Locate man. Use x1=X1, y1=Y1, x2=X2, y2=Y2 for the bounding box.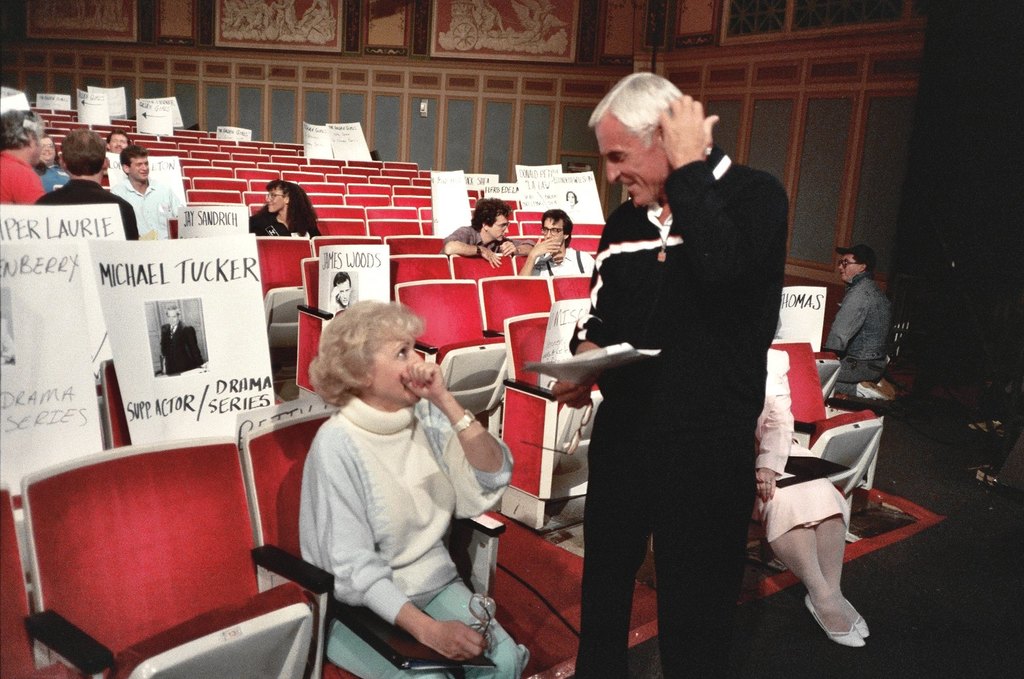
x1=36, y1=130, x2=137, y2=240.
